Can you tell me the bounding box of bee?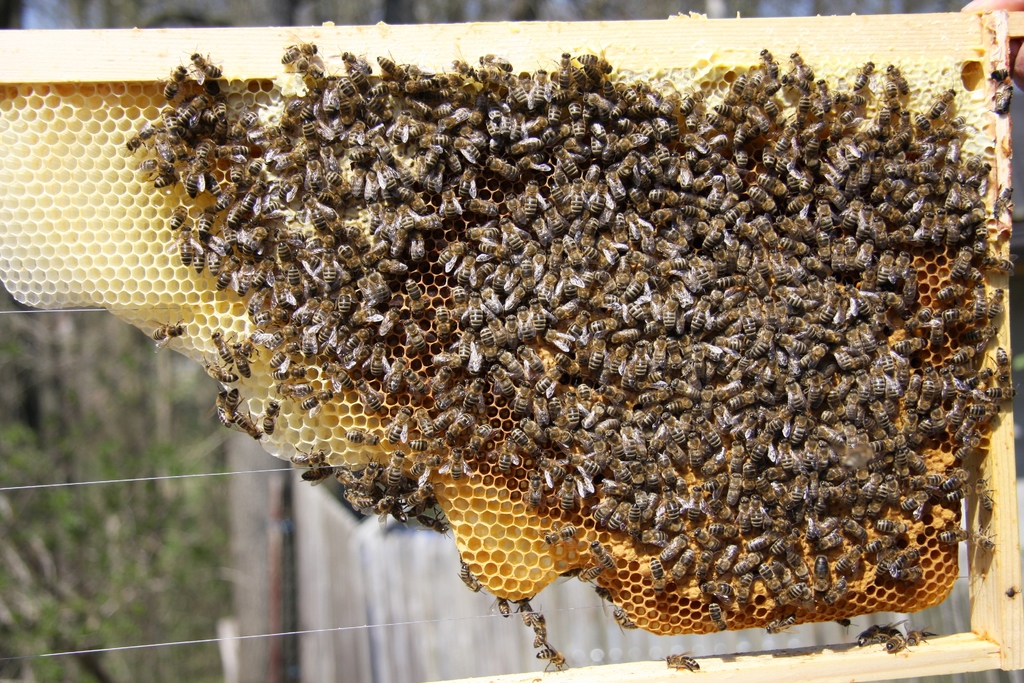
(left=897, top=489, right=931, bottom=523).
